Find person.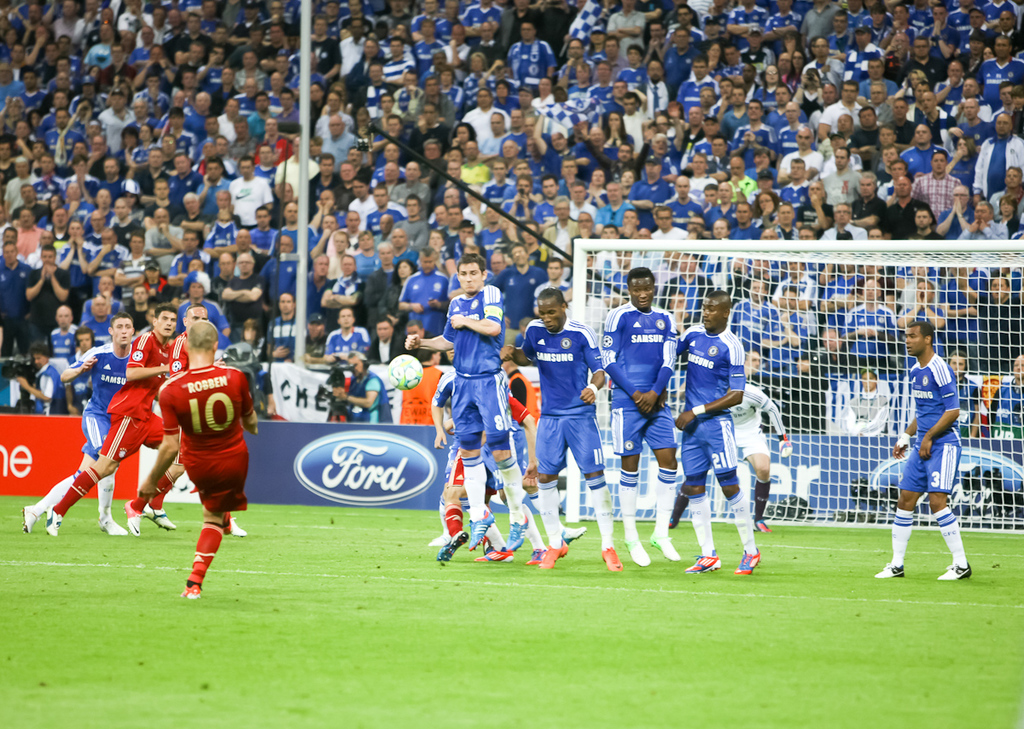
(20,322,127,536).
